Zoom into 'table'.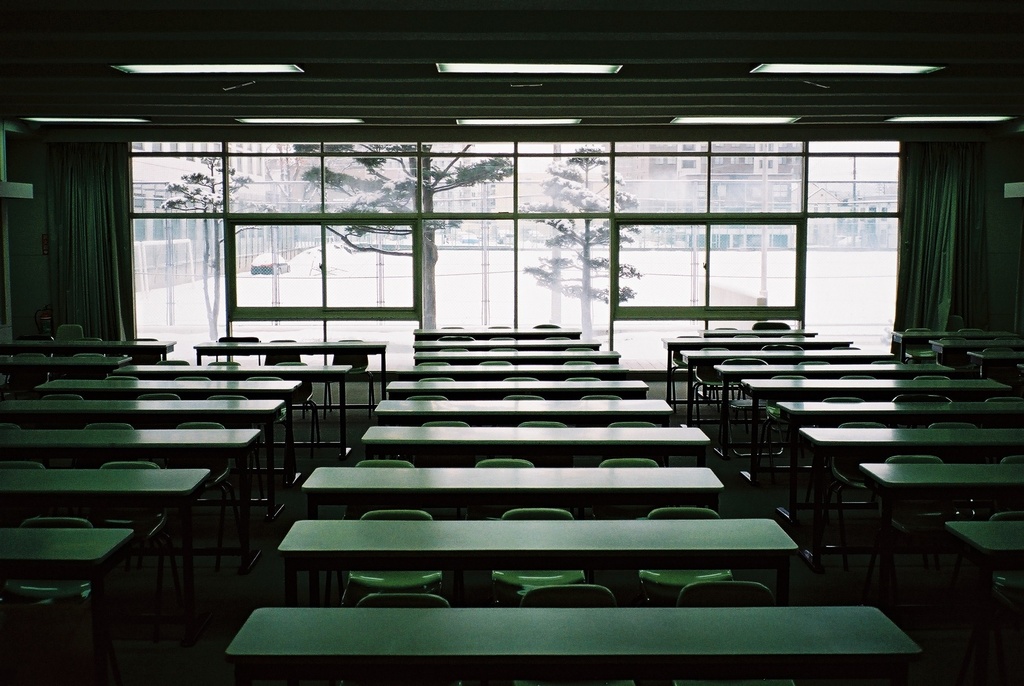
Zoom target: pyautogui.locateOnScreen(30, 377, 315, 473).
